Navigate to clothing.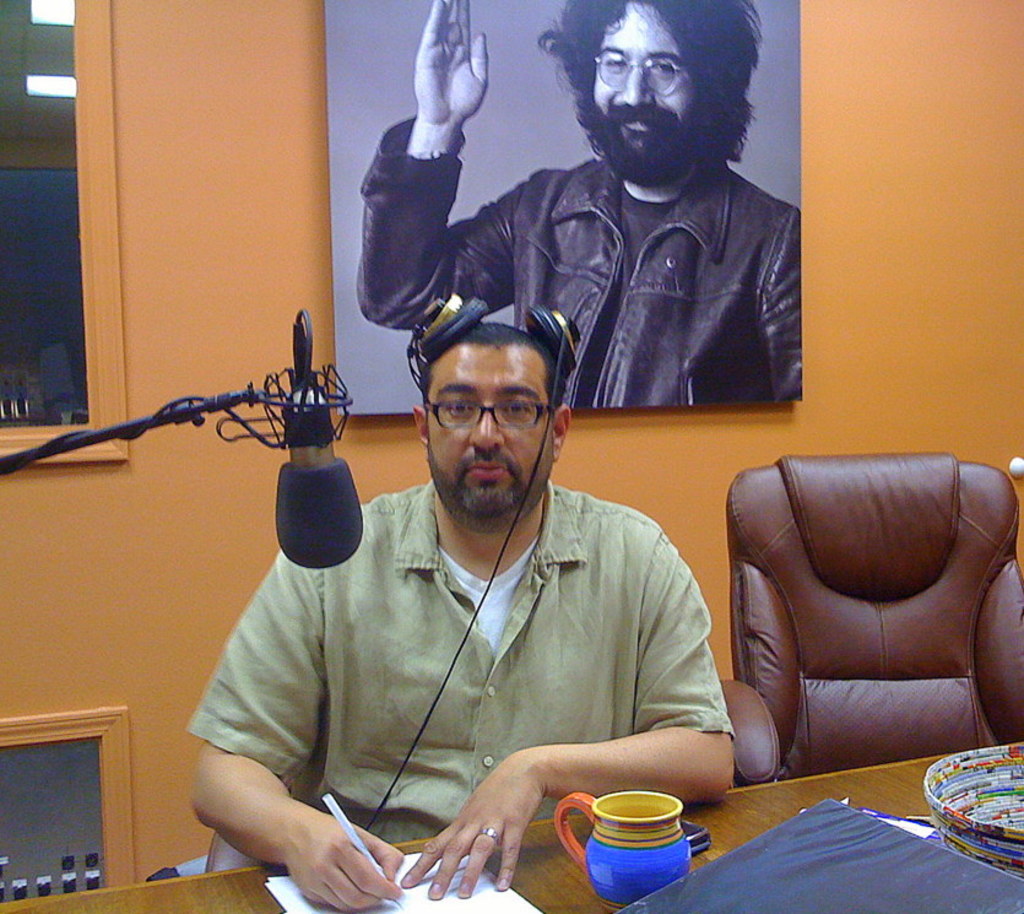
Navigation target: [left=202, top=405, right=754, bottom=880].
